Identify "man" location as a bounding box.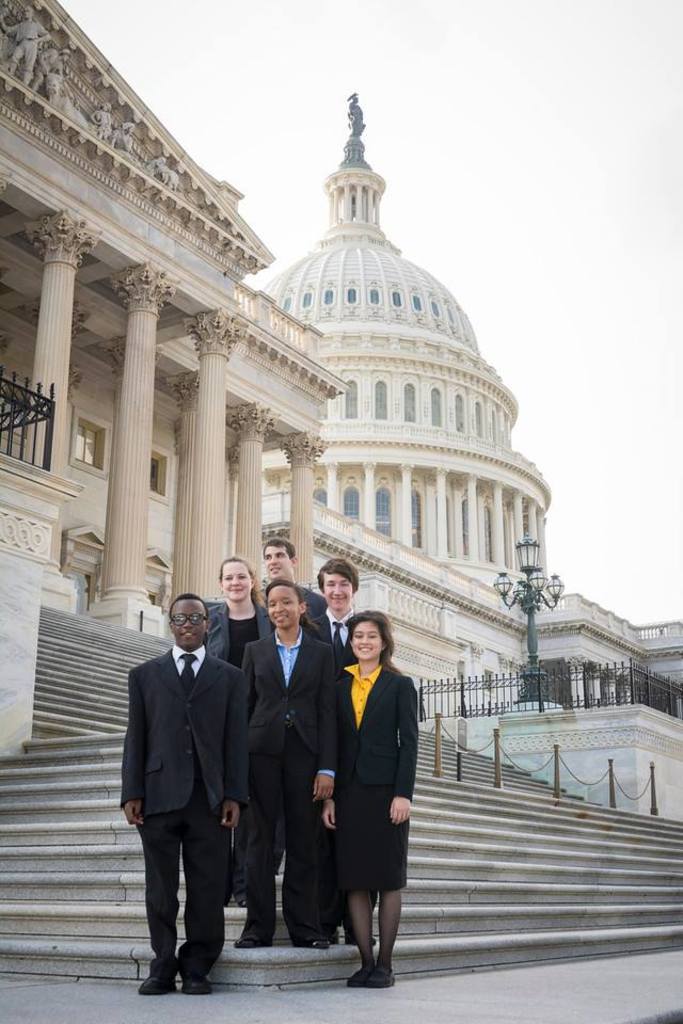
BBox(255, 533, 336, 924).
